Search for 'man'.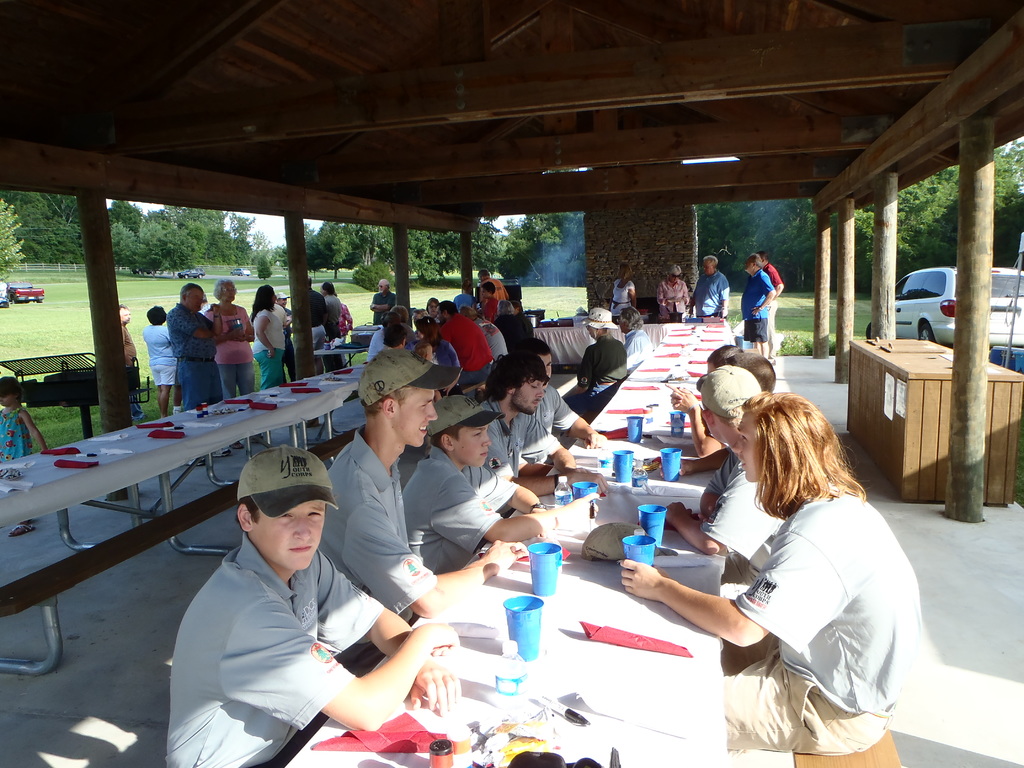
Found at x1=684, y1=254, x2=726, y2=317.
